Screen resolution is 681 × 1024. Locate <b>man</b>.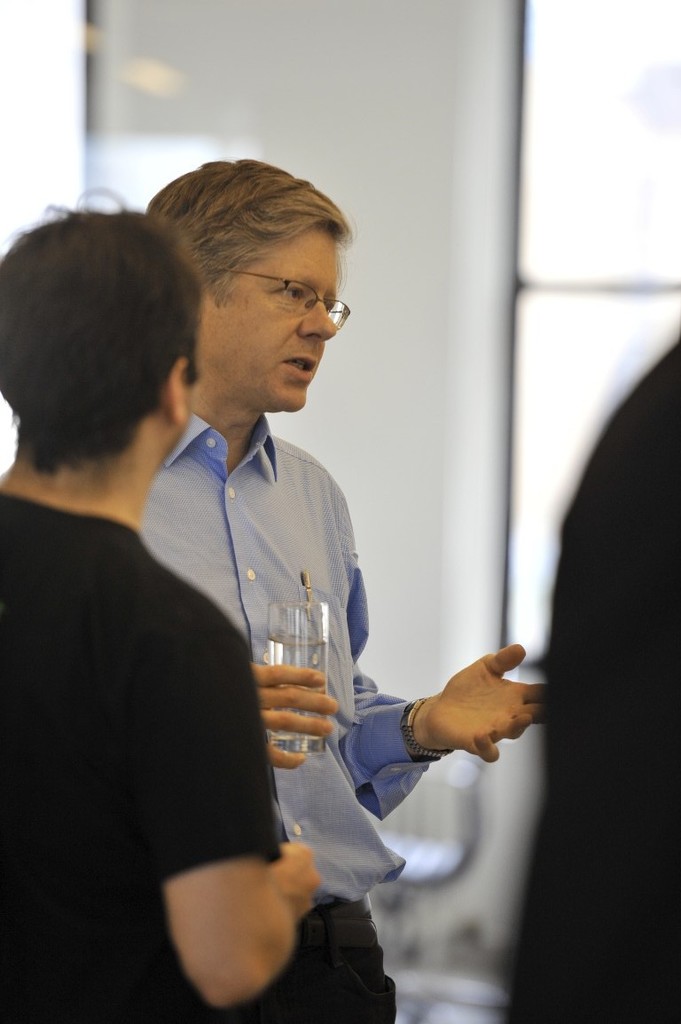
locate(491, 321, 680, 1023).
